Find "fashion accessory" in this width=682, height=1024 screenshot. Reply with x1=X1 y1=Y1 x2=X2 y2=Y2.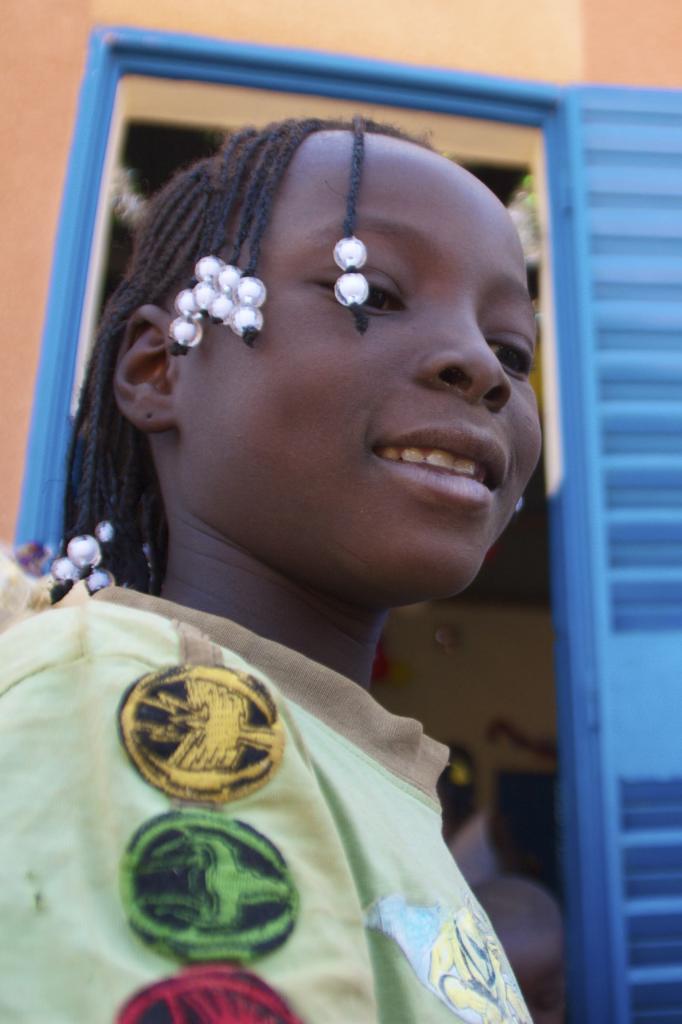
x1=172 y1=291 x2=214 y2=342.
